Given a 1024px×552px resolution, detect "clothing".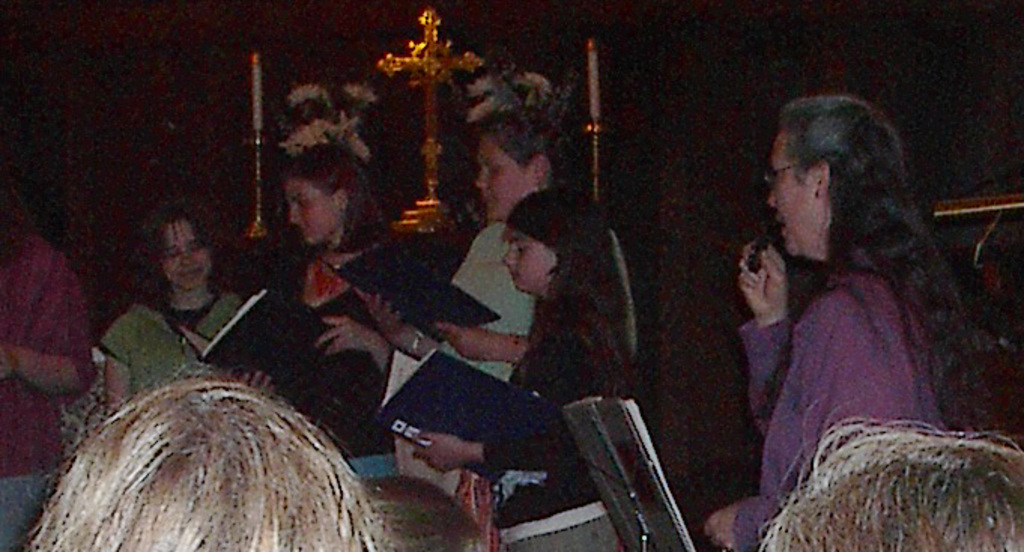
select_region(84, 245, 257, 406).
